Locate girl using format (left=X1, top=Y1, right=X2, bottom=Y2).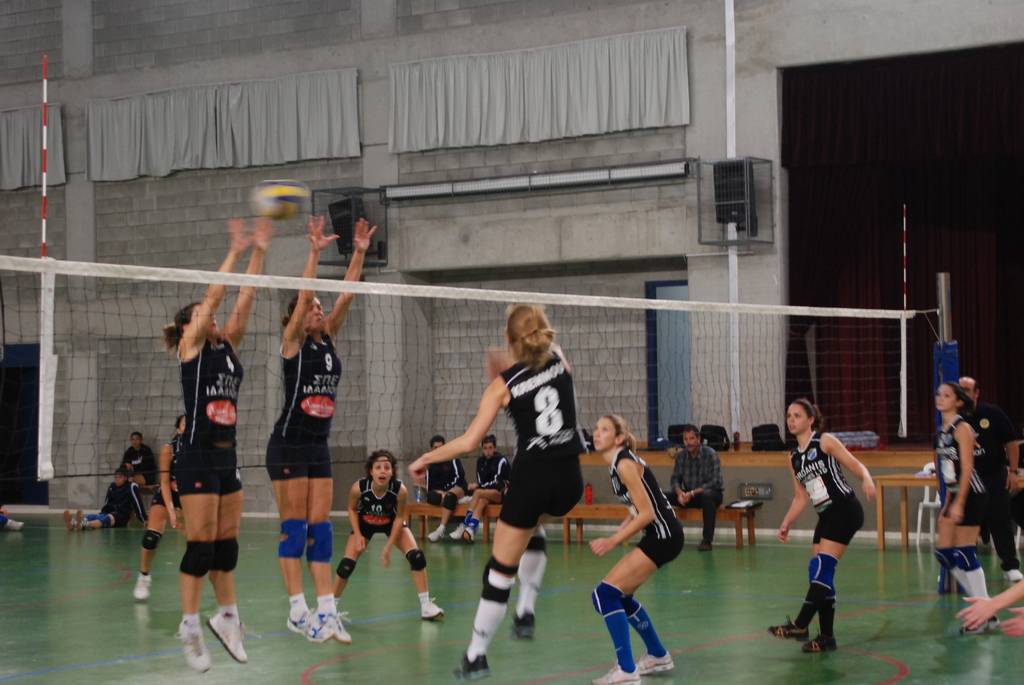
(left=164, top=215, right=275, bottom=673).
